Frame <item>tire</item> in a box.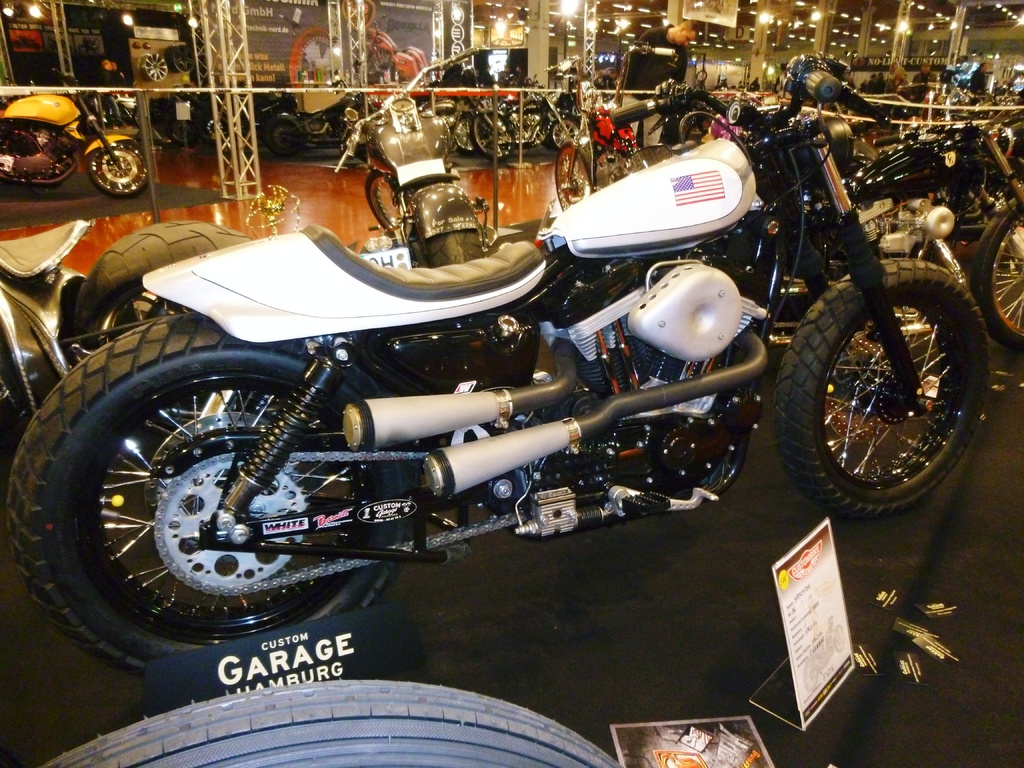
box(404, 232, 474, 266).
